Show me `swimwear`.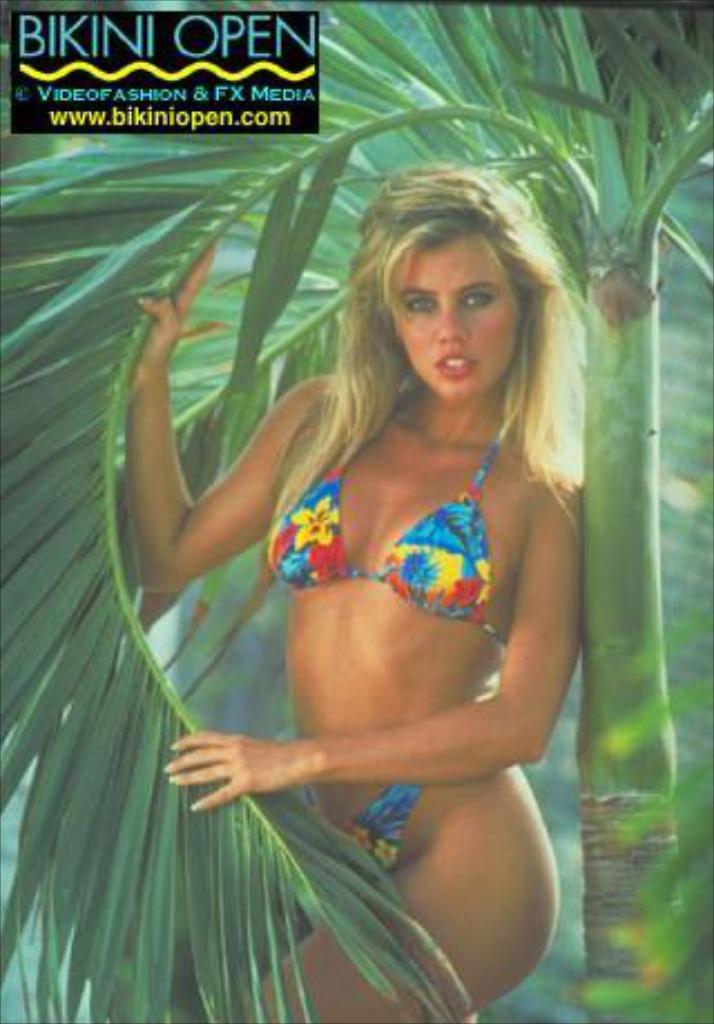
`swimwear` is here: left=254, top=426, right=509, bottom=660.
